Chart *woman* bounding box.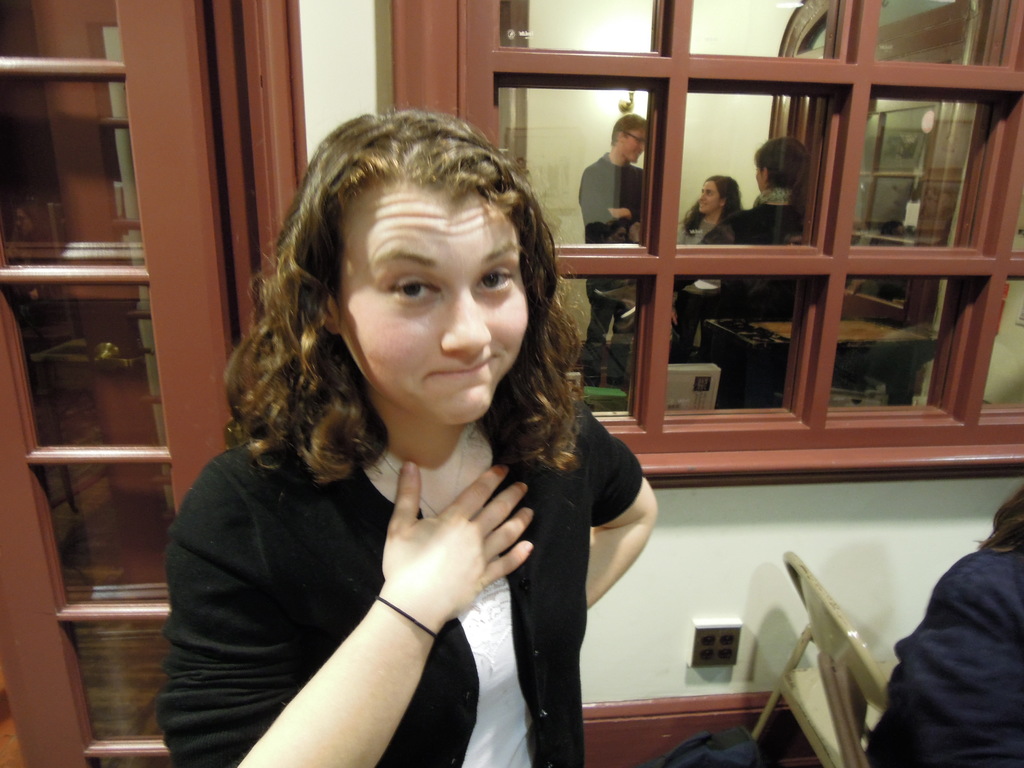
Charted: BBox(168, 99, 644, 753).
